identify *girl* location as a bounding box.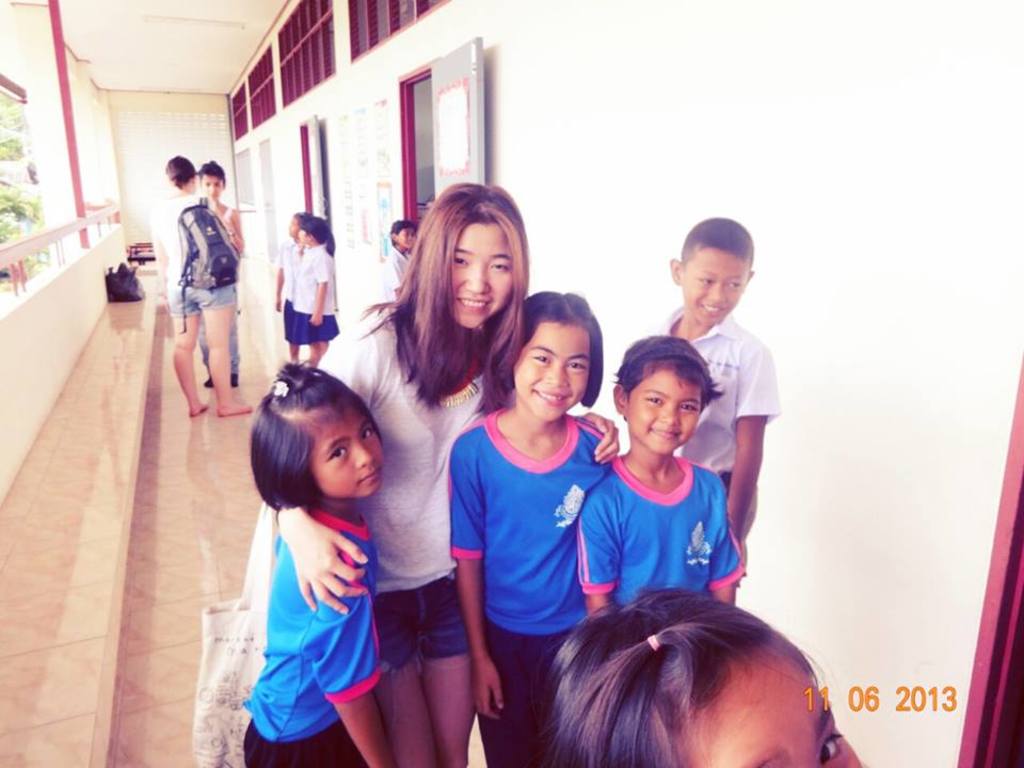
[left=283, top=210, right=341, bottom=365].
